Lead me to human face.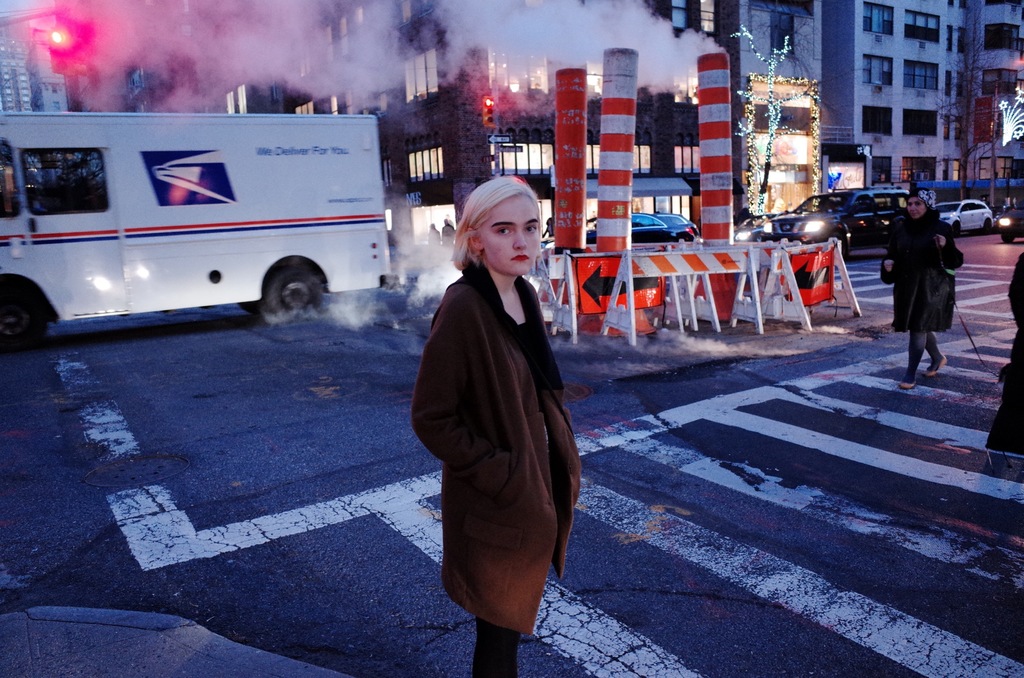
Lead to (481, 195, 541, 277).
